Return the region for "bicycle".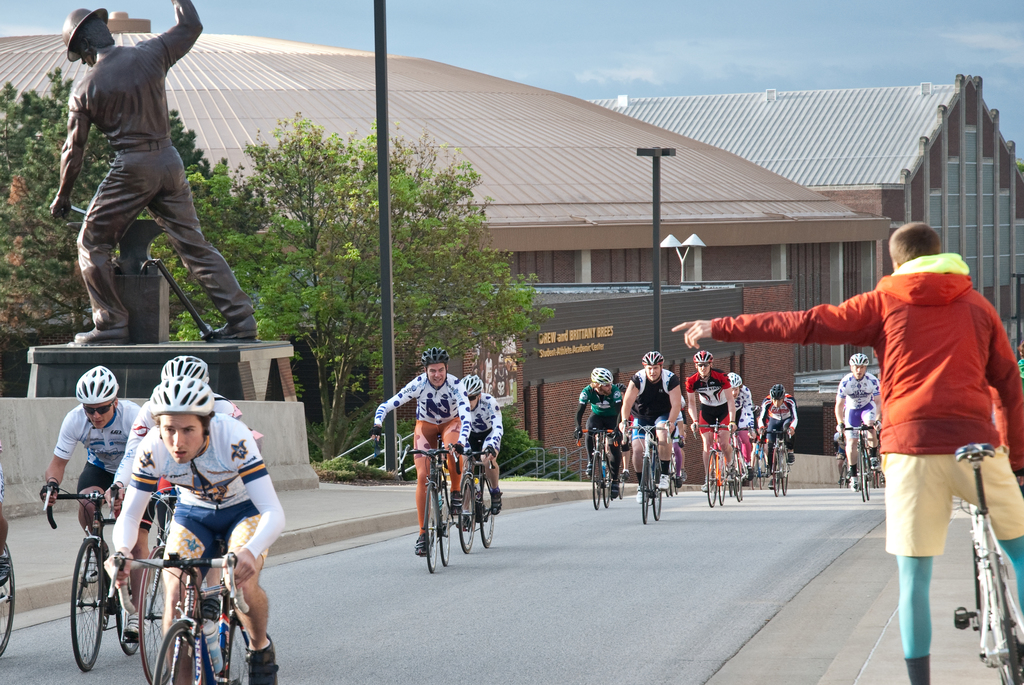
575:428:620:512.
